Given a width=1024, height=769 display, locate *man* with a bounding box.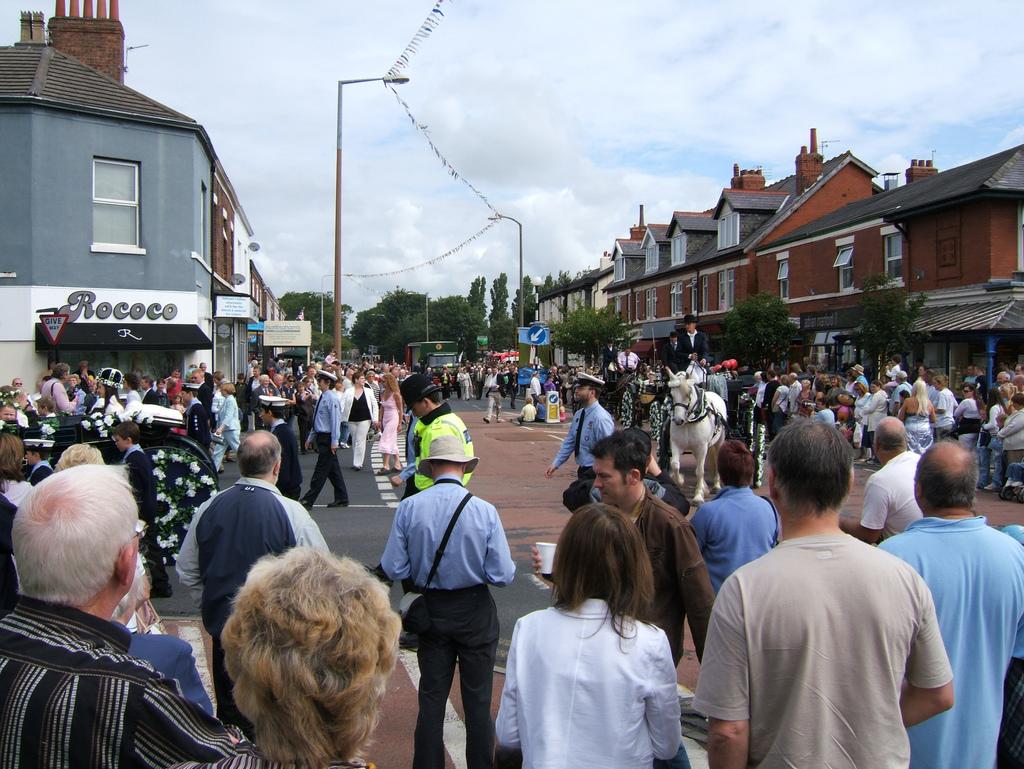
Located: detection(533, 430, 717, 669).
